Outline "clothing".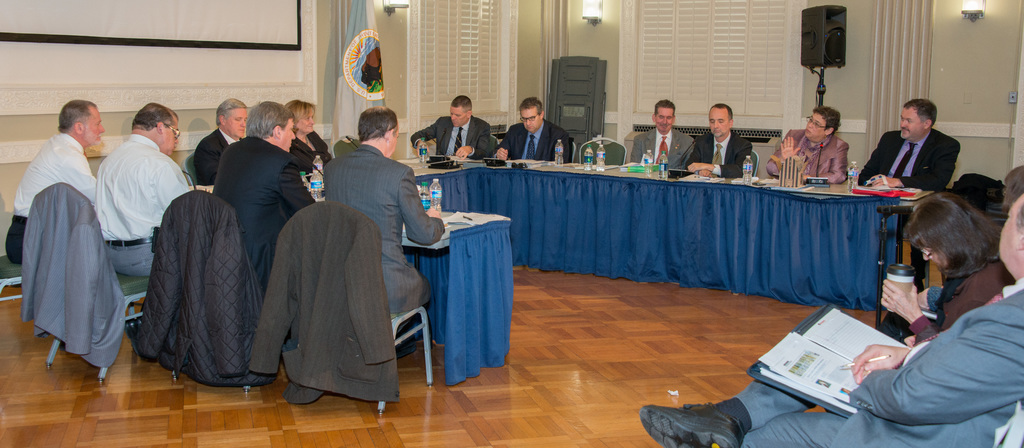
Outline: left=629, top=123, right=690, bottom=175.
